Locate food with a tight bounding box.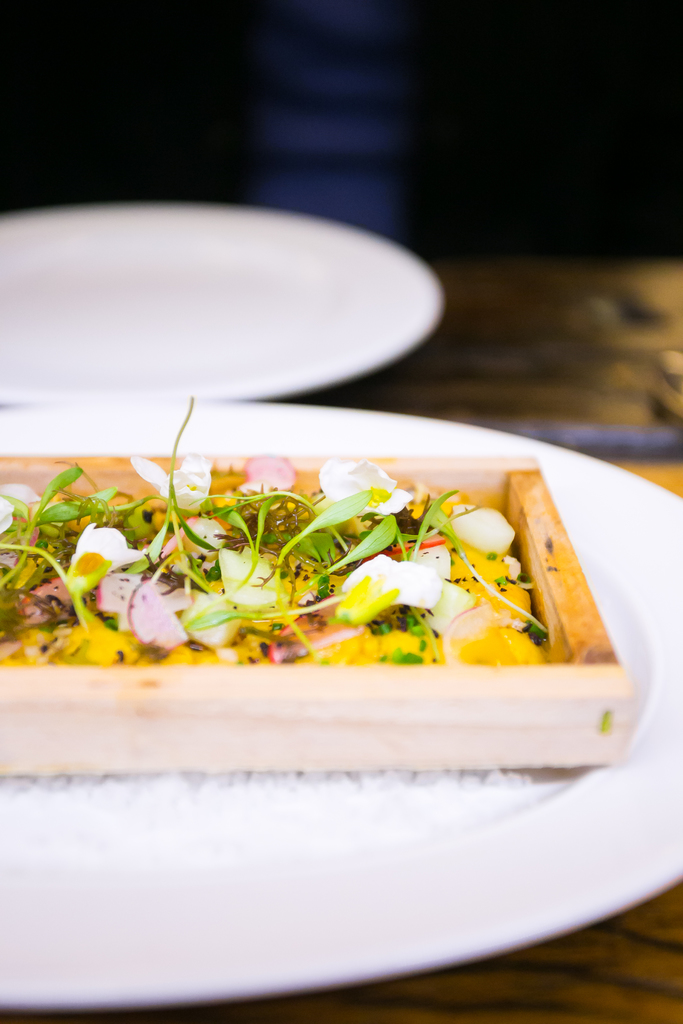
Rect(60, 443, 534, 669).
